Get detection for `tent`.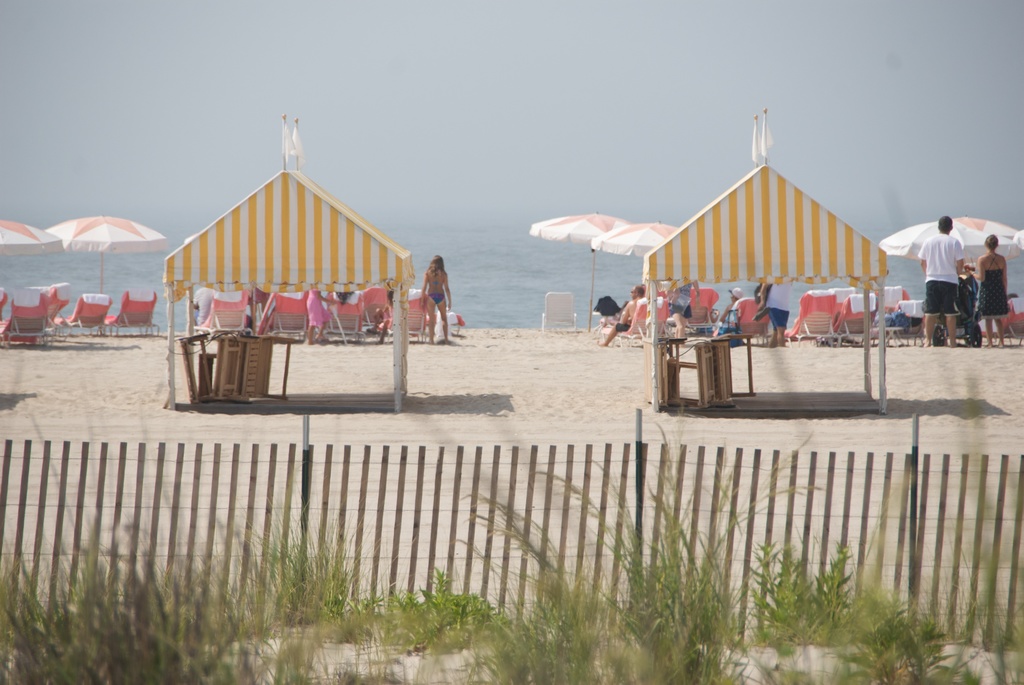
Detection: l=161, t=126, r=439, b=386.
